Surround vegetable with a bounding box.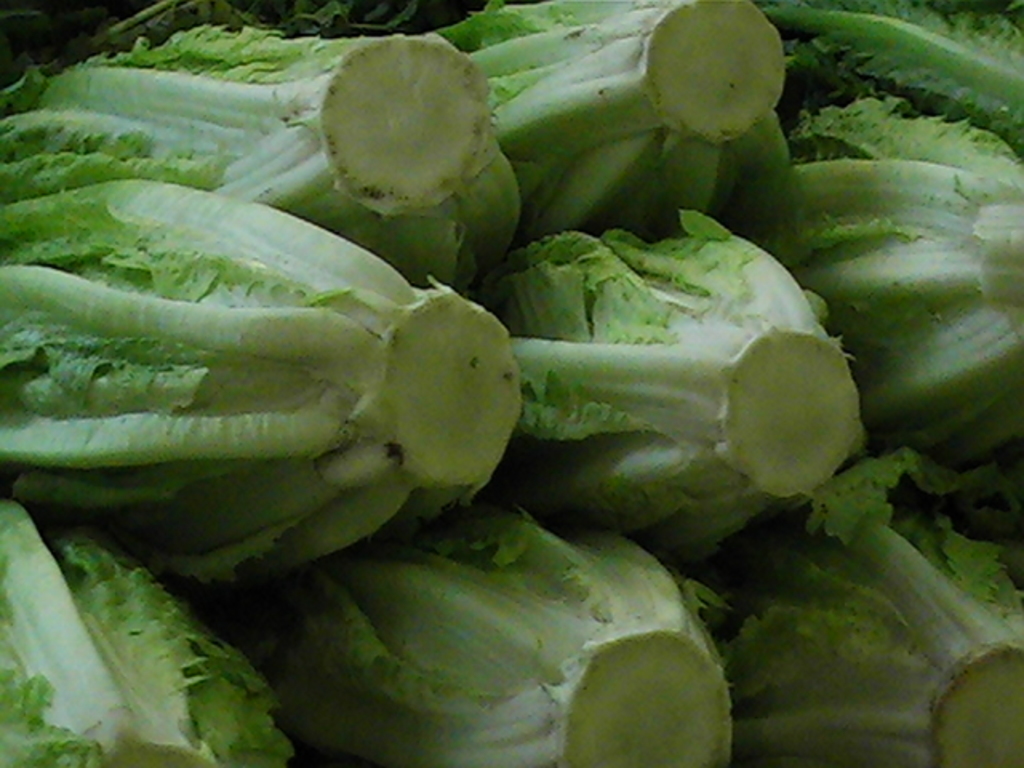
[left=0, top=179, right=525, bottom=590].
